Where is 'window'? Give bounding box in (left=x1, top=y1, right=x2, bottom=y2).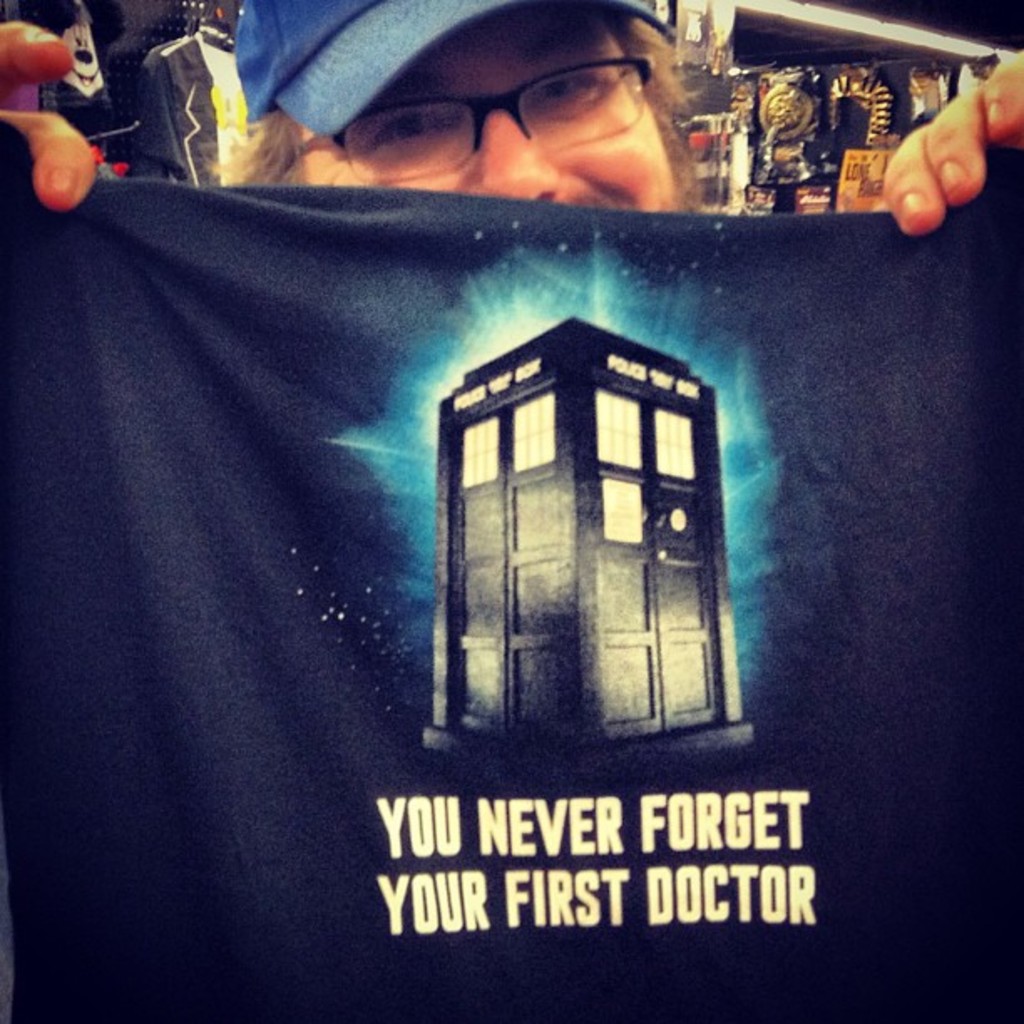
(left=602, top=643, right=648, bottom=724).
